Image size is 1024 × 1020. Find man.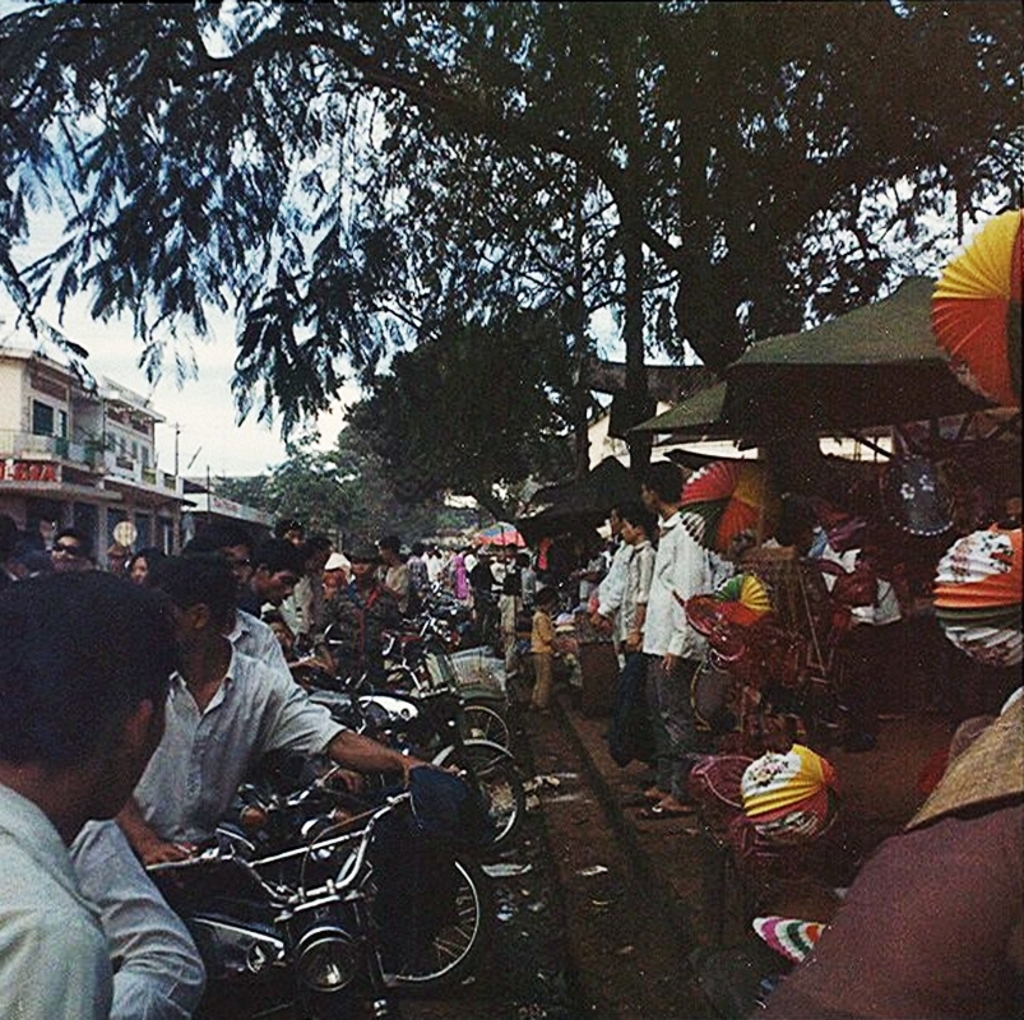
[631,459,715,819].
